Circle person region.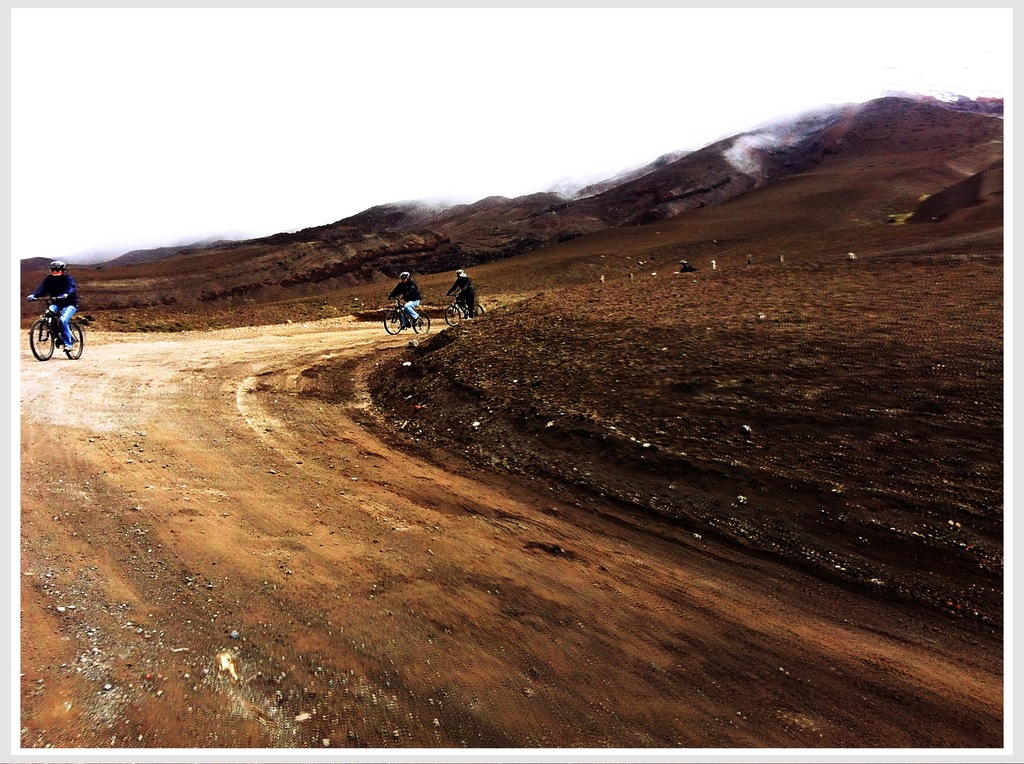
Region: x1=682 y1=255 x2=699 y2=271.
